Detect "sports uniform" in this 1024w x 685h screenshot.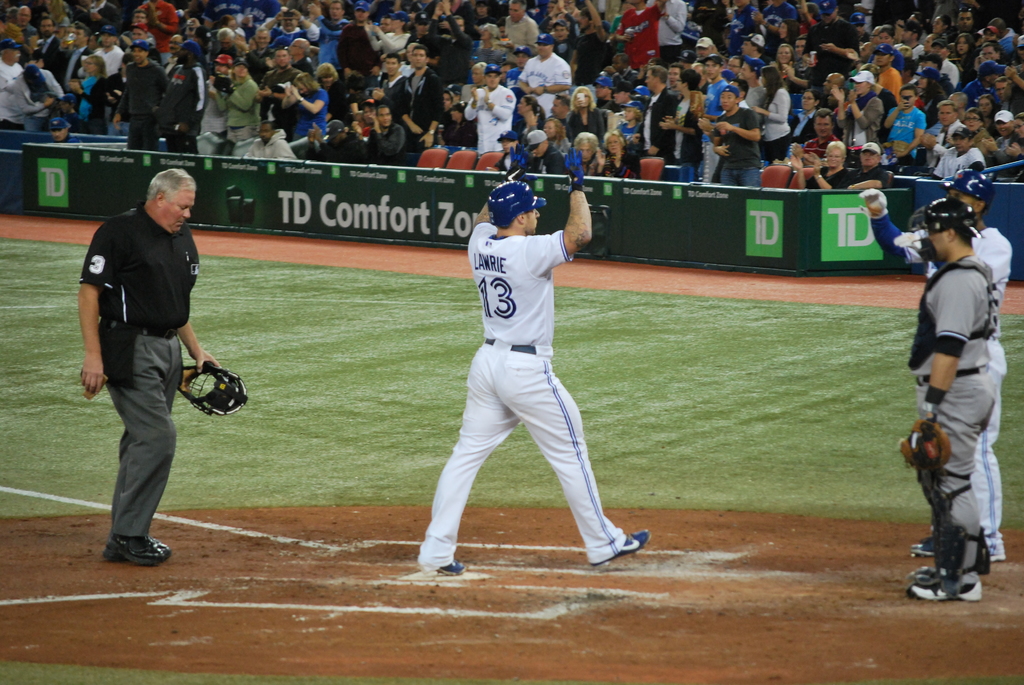
Detection: (880, 221, 1007, 555).
